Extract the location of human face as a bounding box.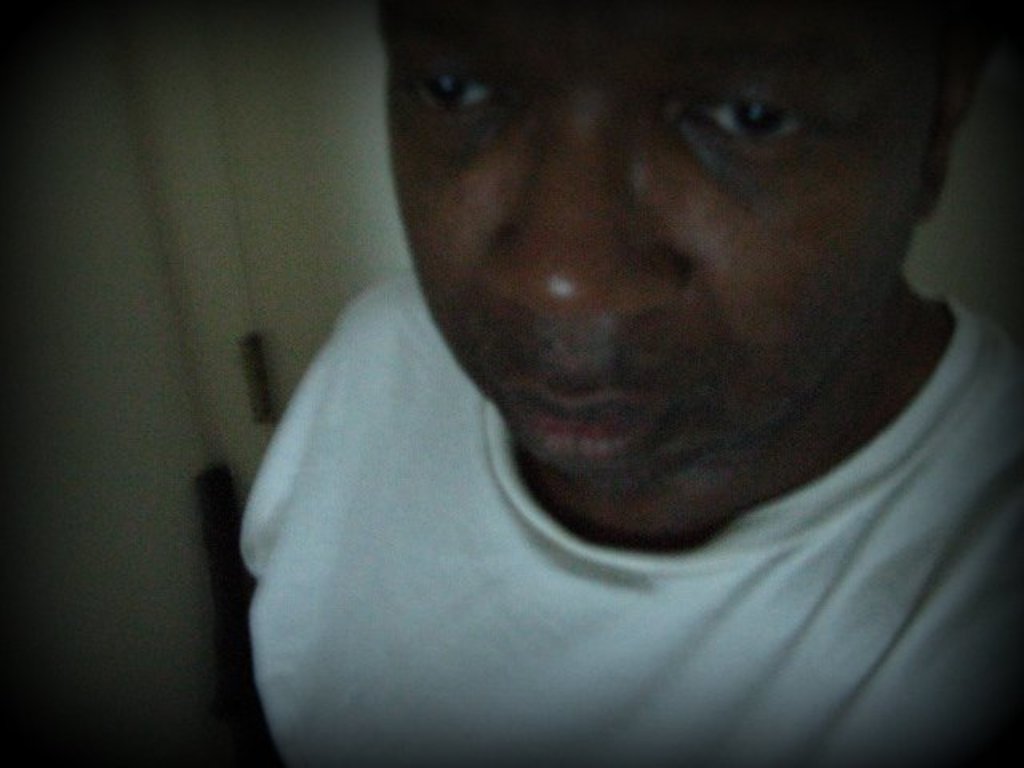
<box>386,0,938,501</box>.
